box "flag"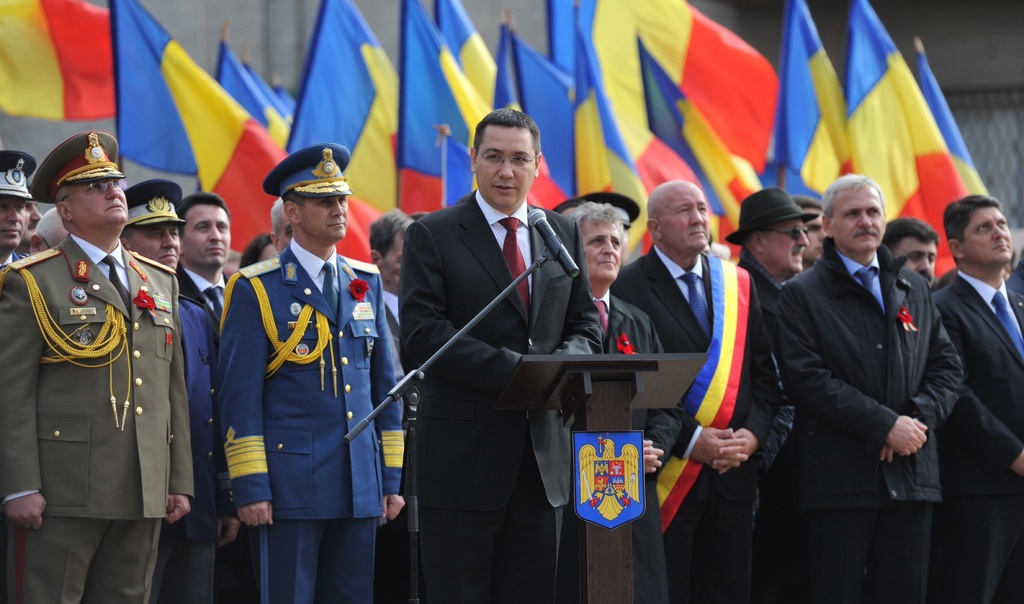
region(902, 31, 1003, 247)
